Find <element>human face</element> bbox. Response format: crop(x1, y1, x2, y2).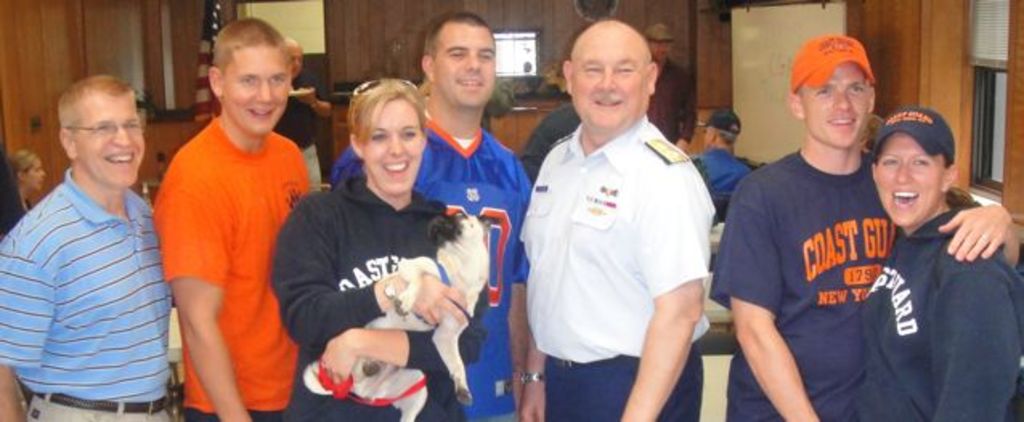
crop(876, 128, 945, 226).
